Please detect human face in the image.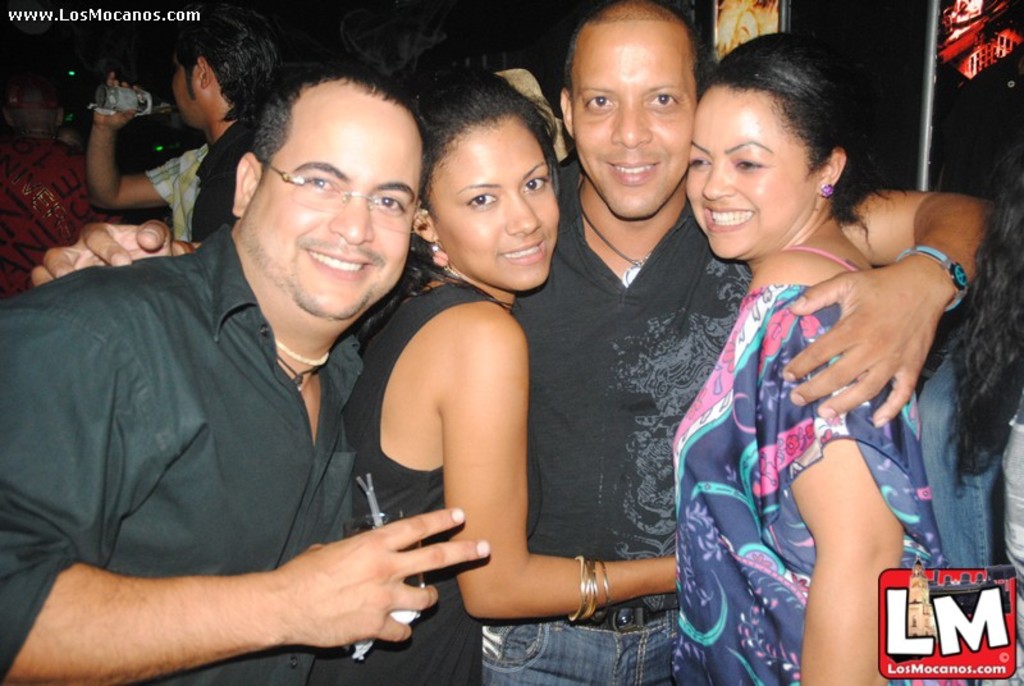
region(573, 28, 692, 223).
